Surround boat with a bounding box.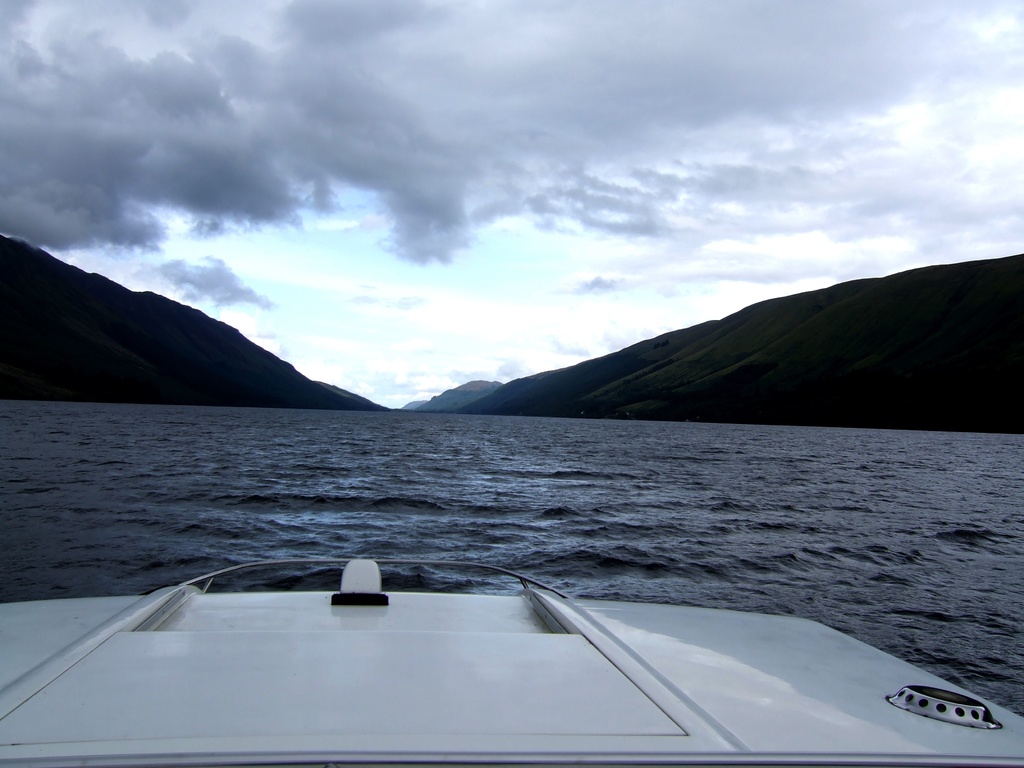
pyautogui.locateOnScreen(0, 554, 1023, 767).
